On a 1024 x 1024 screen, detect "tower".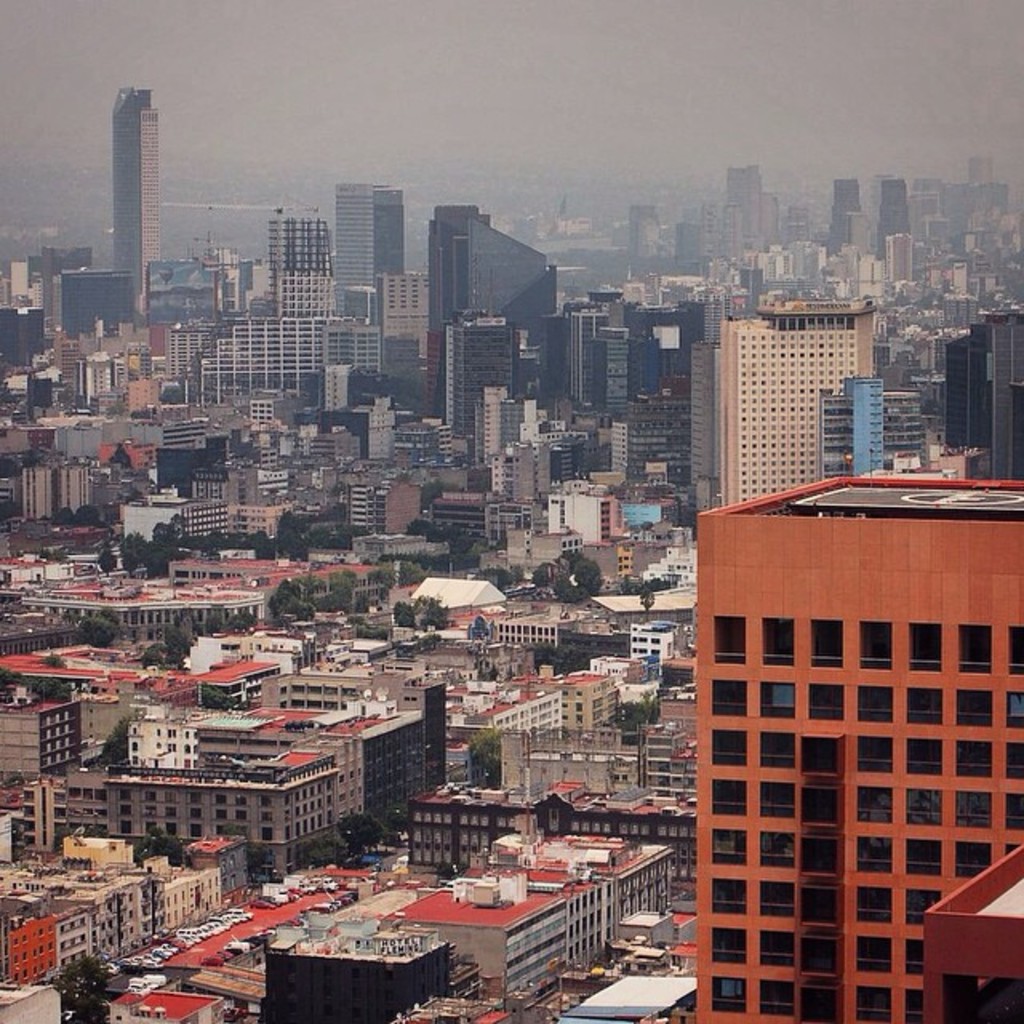
BBox(693, 474, 1022, 1022).
